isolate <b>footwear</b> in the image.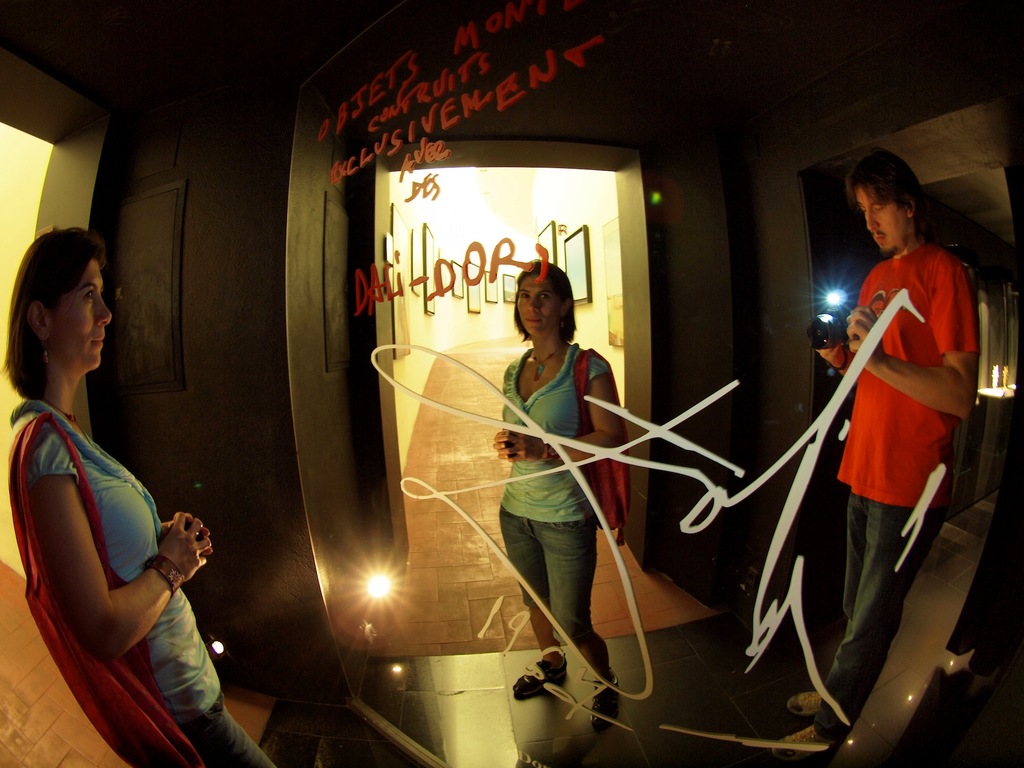
Isolated region: (left=515, top=651, right=572, bottom=696).
